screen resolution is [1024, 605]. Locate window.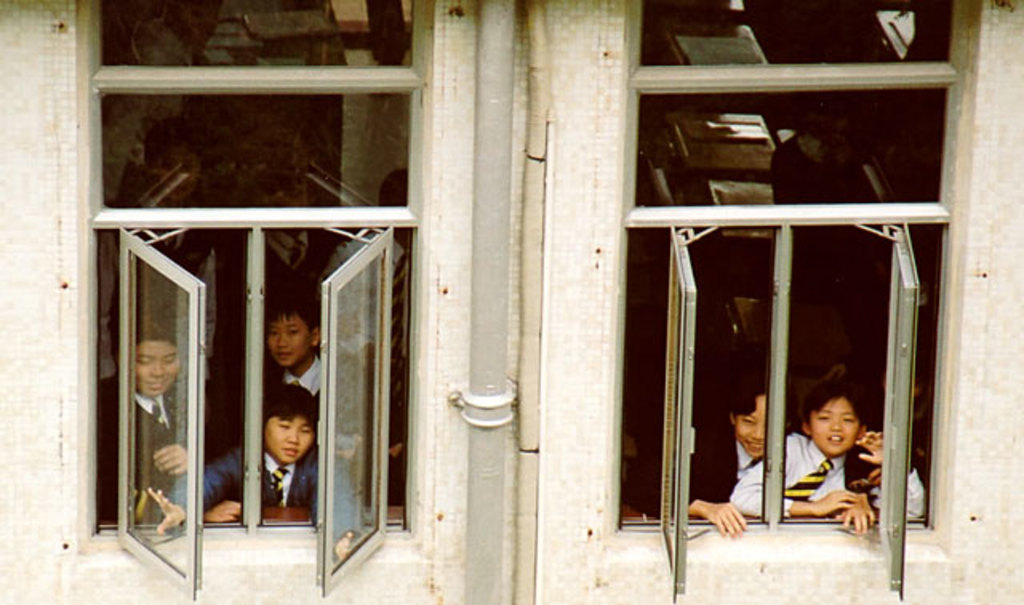
BBox(614, 0, 978, 584).
